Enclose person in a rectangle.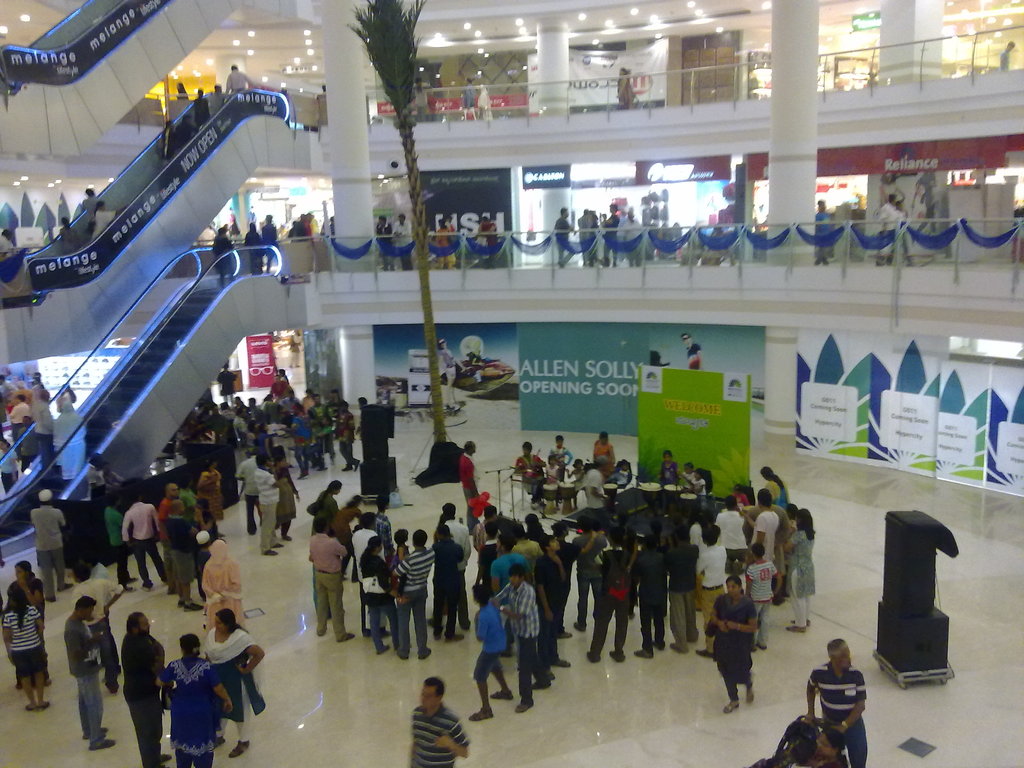
[left=90, top=197, right=129, bottom=237].
